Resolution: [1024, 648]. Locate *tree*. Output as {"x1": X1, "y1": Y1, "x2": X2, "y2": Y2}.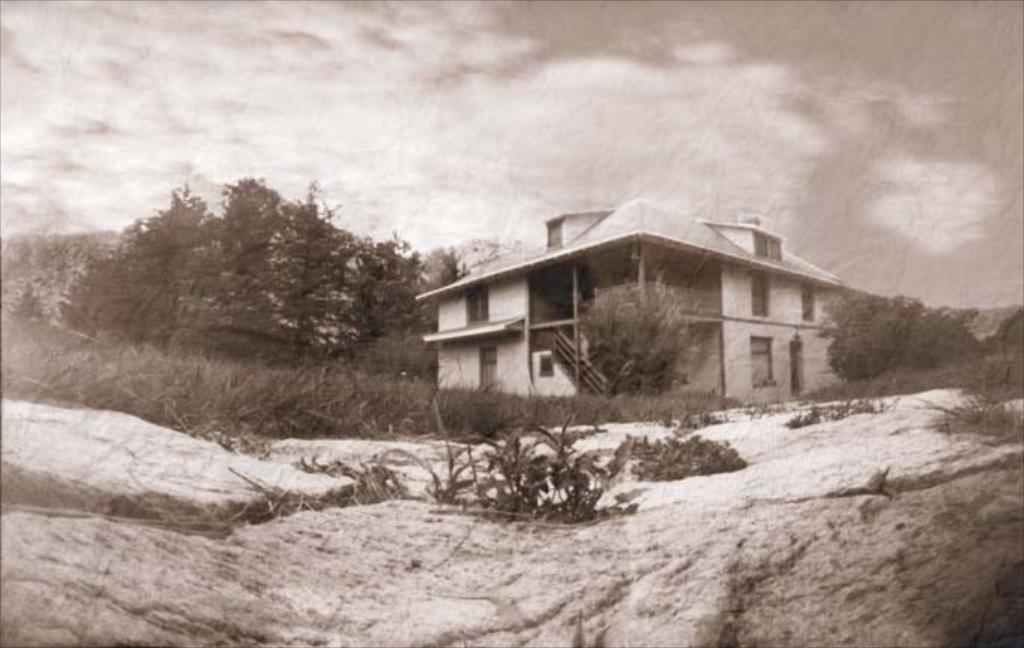
{"x1": 416, "y1": 237, "x2": 463, "y2": 291}.
